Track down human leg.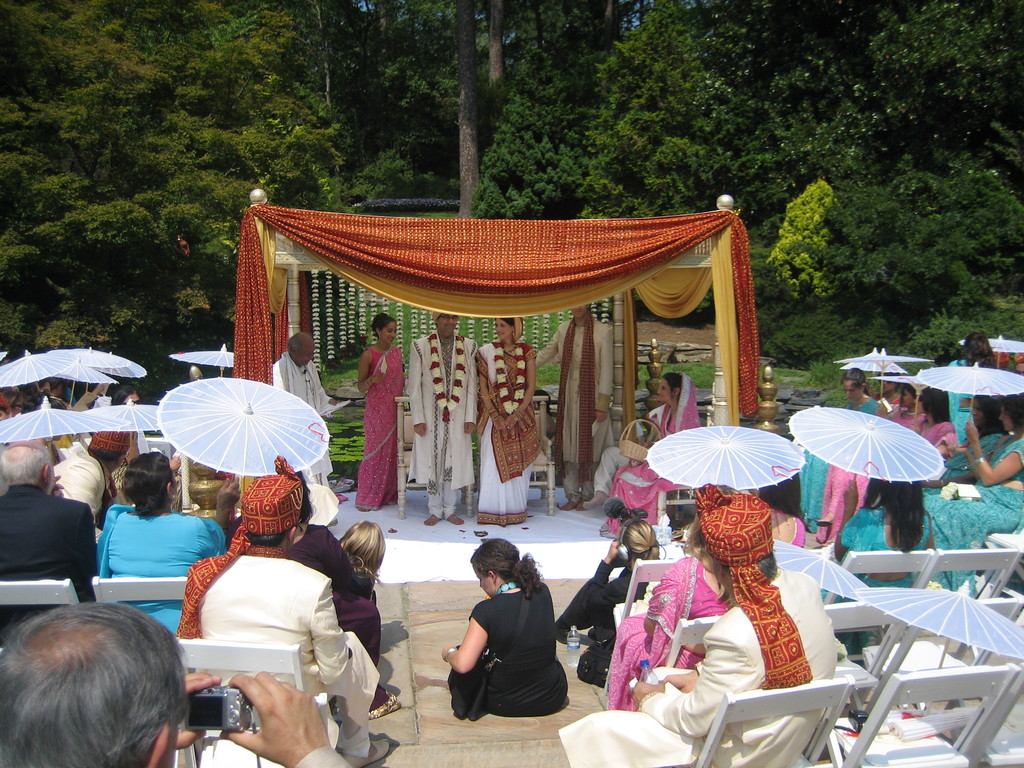
Tracked to crop(556, 398, 583, 508).
